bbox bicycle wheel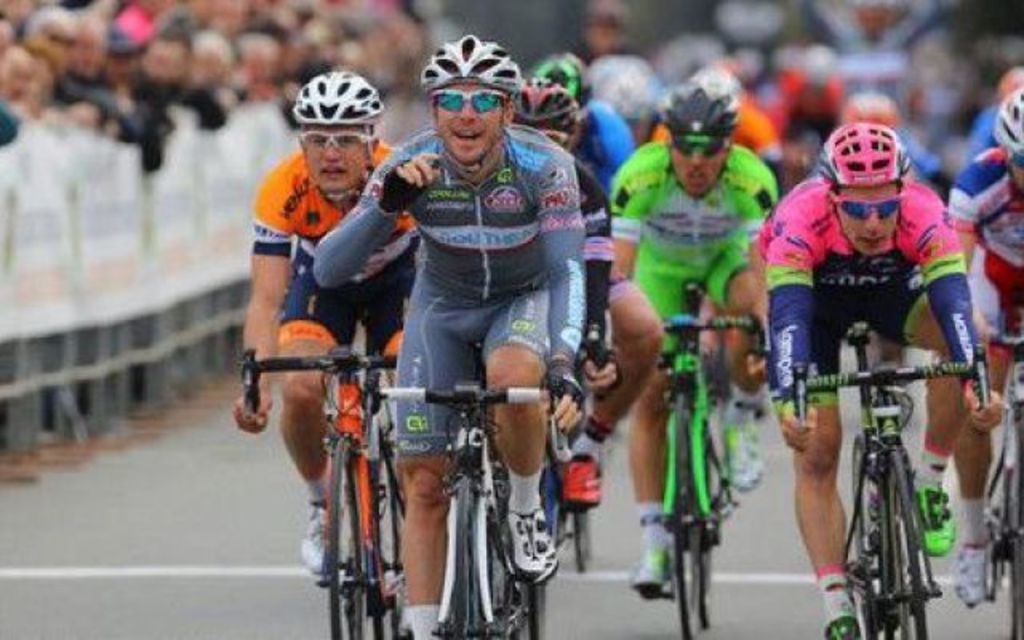
crop(848, 442, 890, 638)
